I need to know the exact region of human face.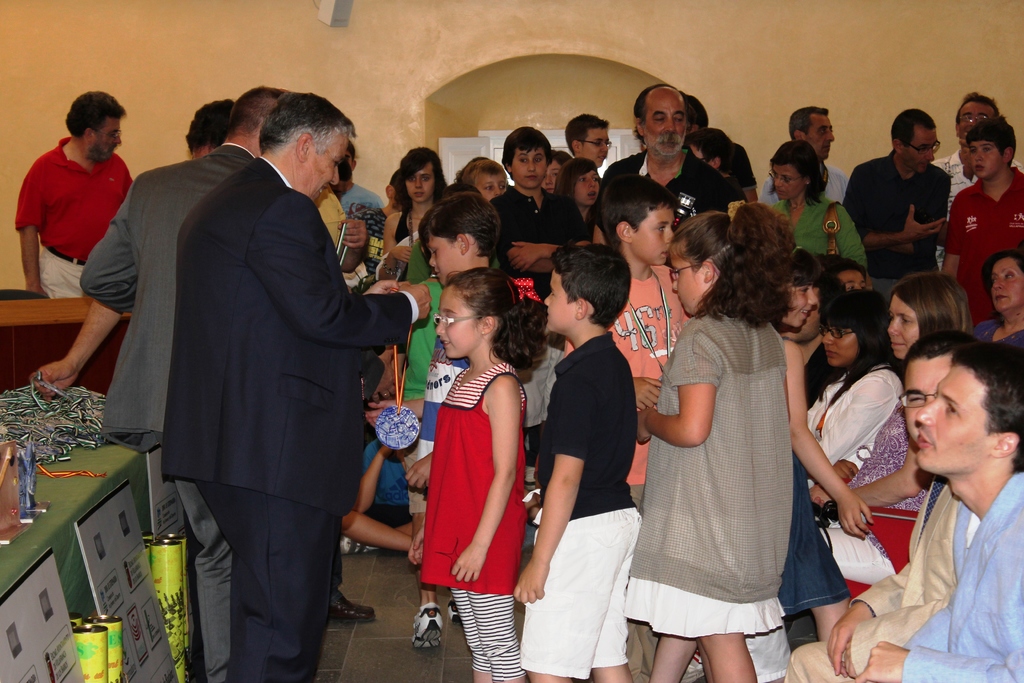
Region: [x1=573, y1=170, x2=600, y2=206].
